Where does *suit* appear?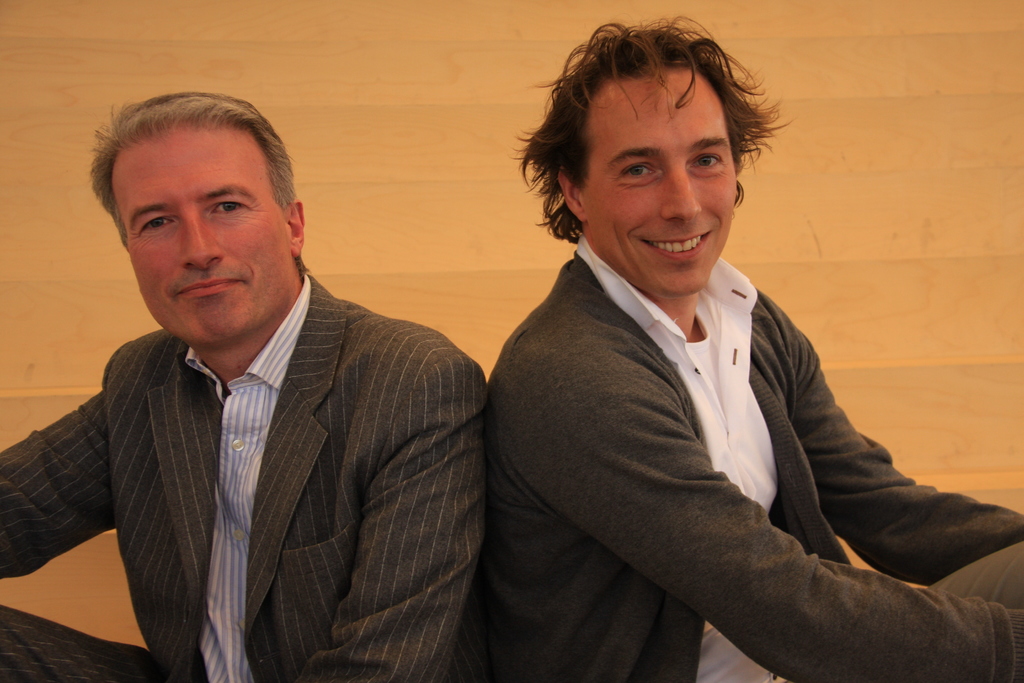
Appears at <region>8, 177, 501, 678</region>.
